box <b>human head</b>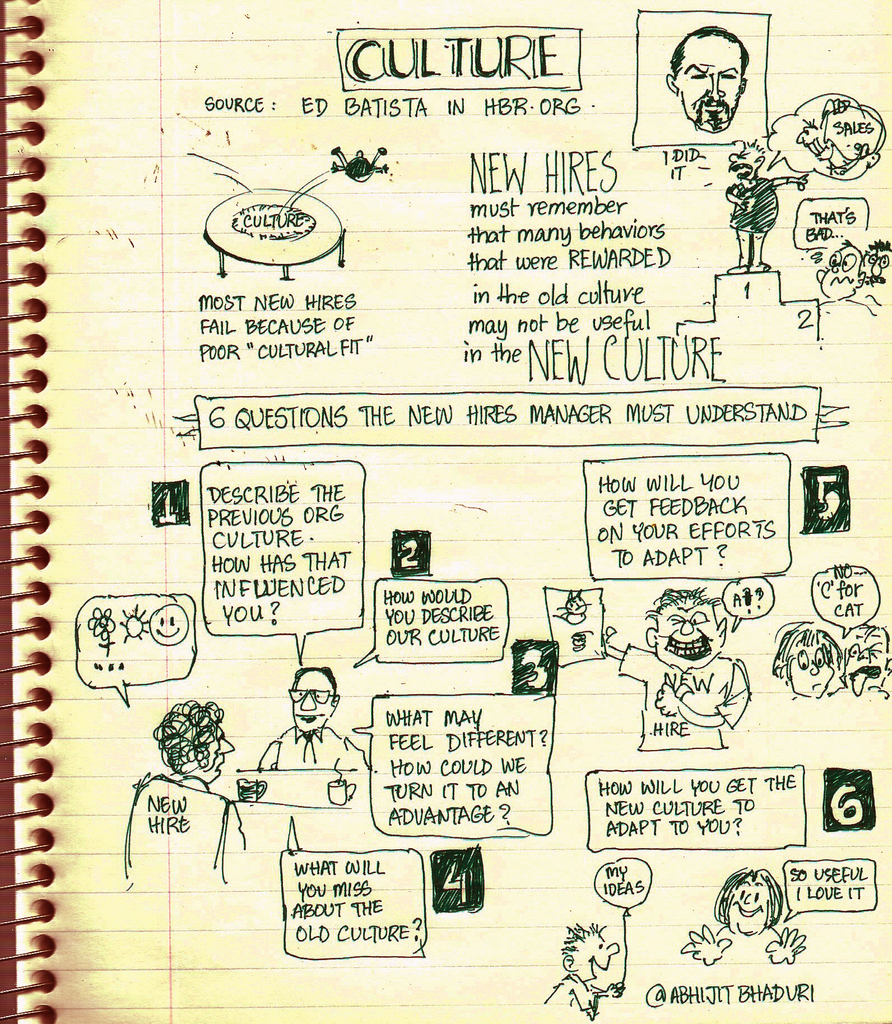
rect(645, 588, 726, 672)
